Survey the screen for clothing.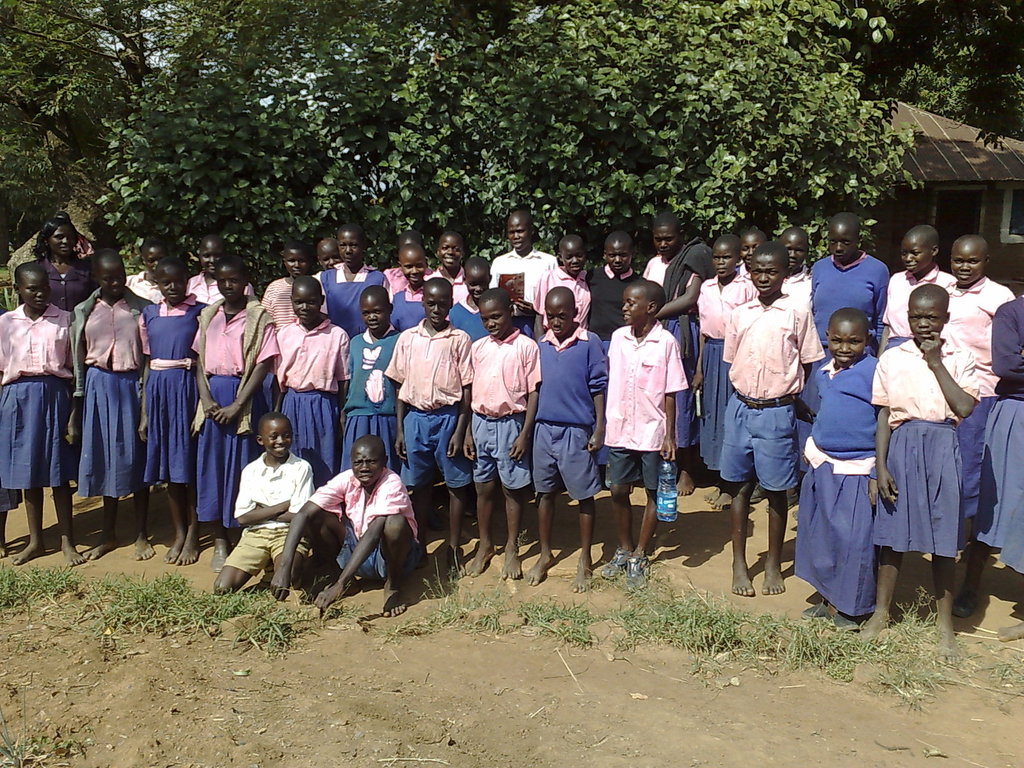
Survey found: (393, 285, 436, 332).
